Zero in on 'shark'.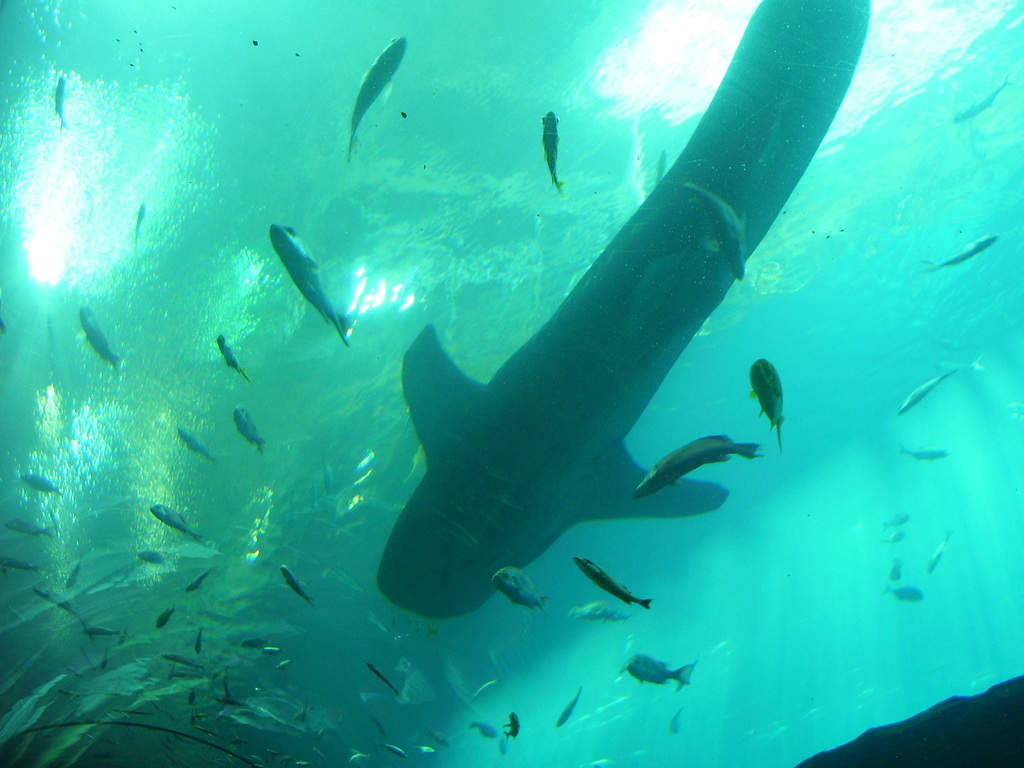
Zeroed in: {"x1": 372, "y1": 2, "x2": 872, "y2": 620}.
